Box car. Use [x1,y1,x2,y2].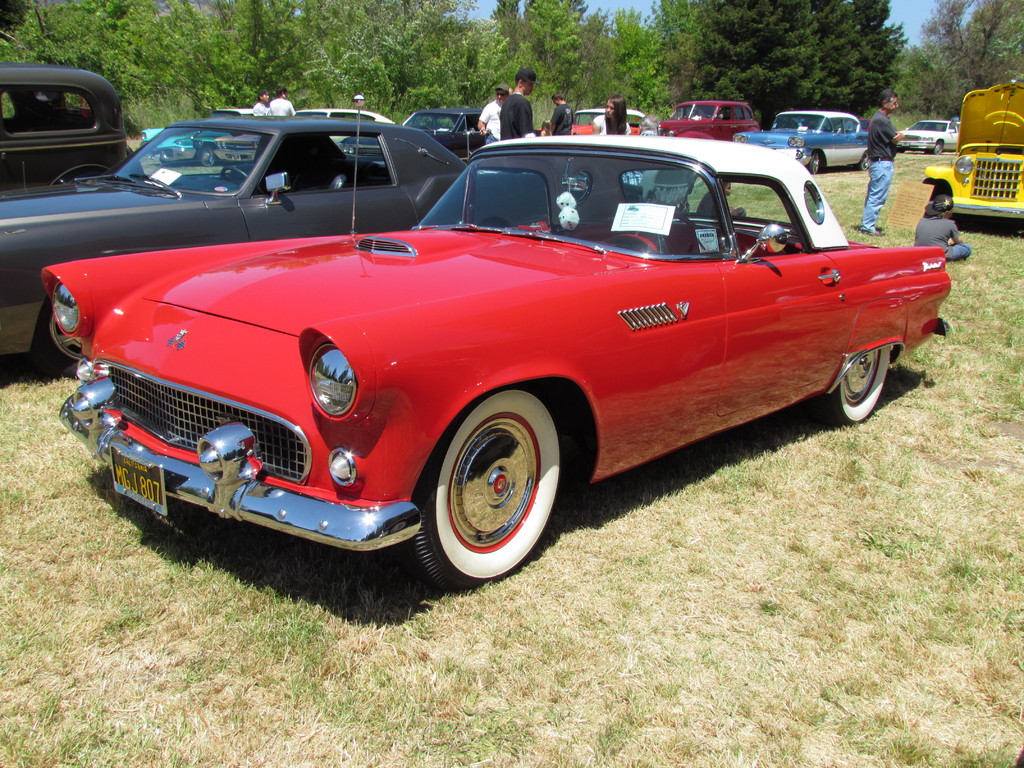
[568,107,645,135].
